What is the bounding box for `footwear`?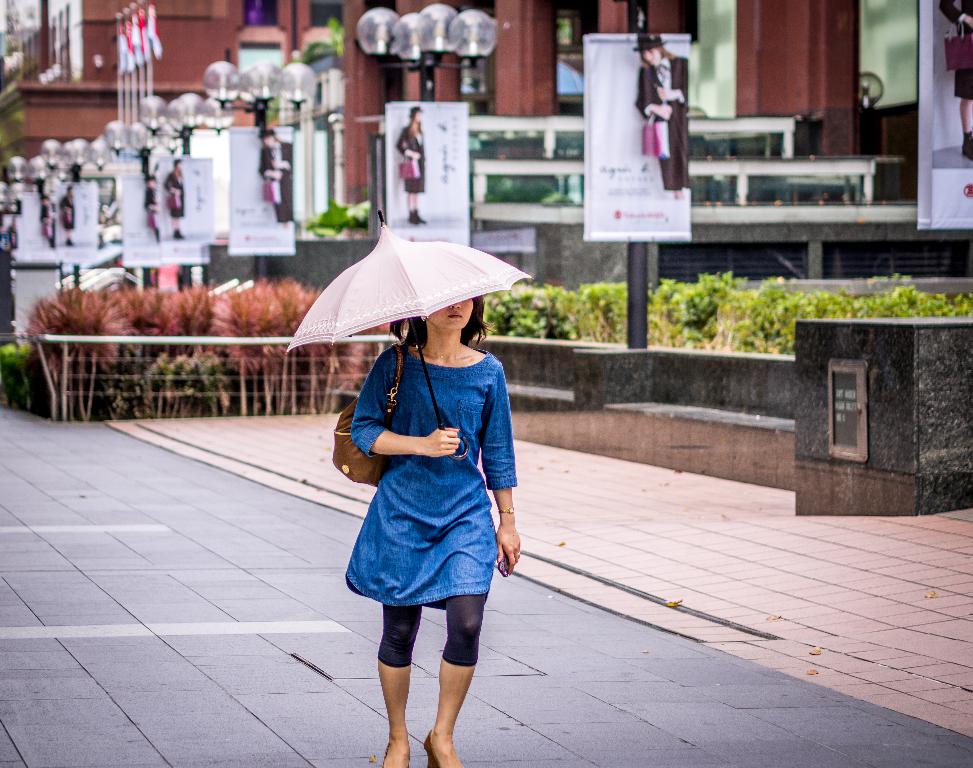
l=423, t=729, r=441, b=767.
